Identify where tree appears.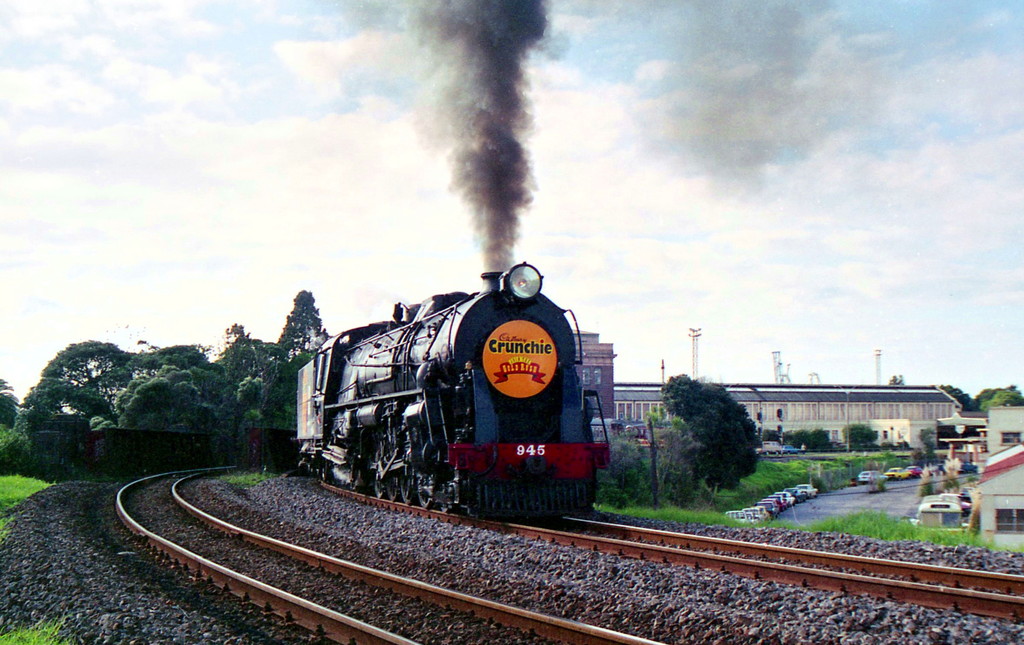
Appears at (x1=790, y1=429, x2=804, y2=453).
